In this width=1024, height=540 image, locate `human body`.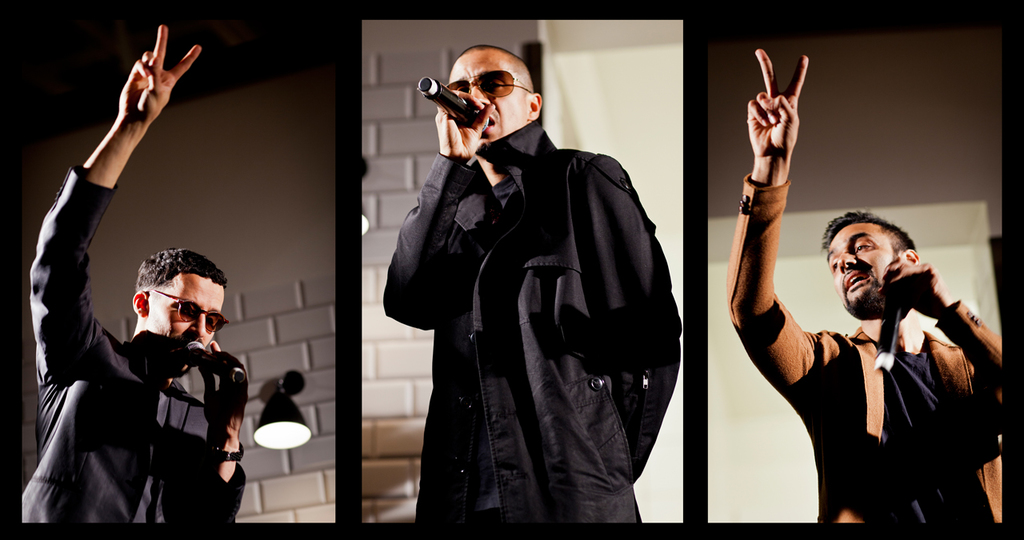
Bounding box: crop(730, 138, 978, 539).
